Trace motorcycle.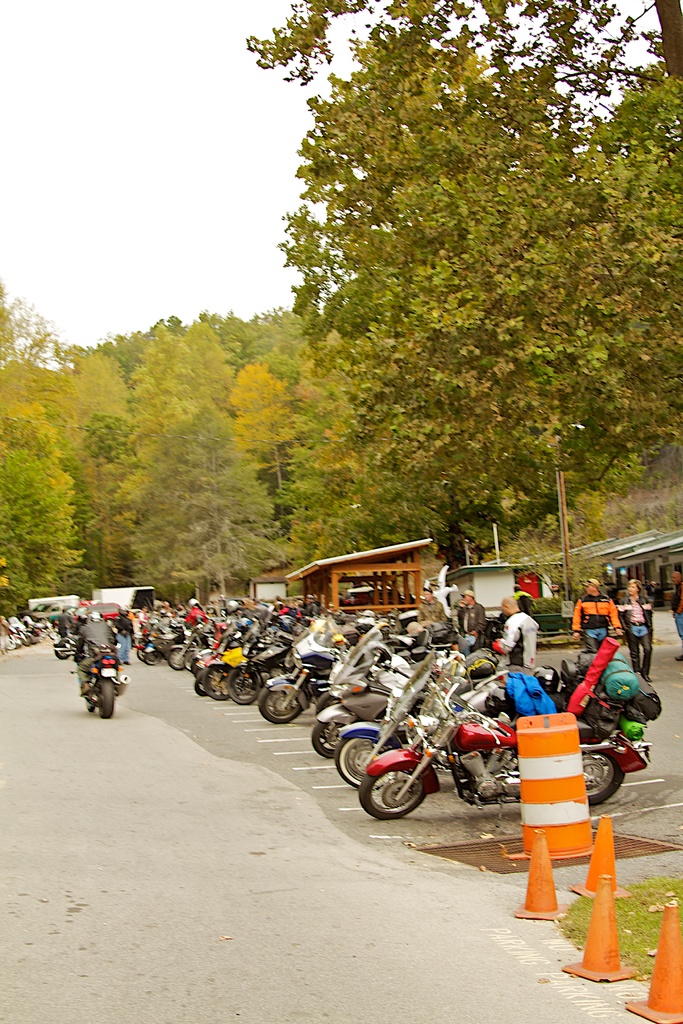
Traced to crop(143, 617, 170, 668).
